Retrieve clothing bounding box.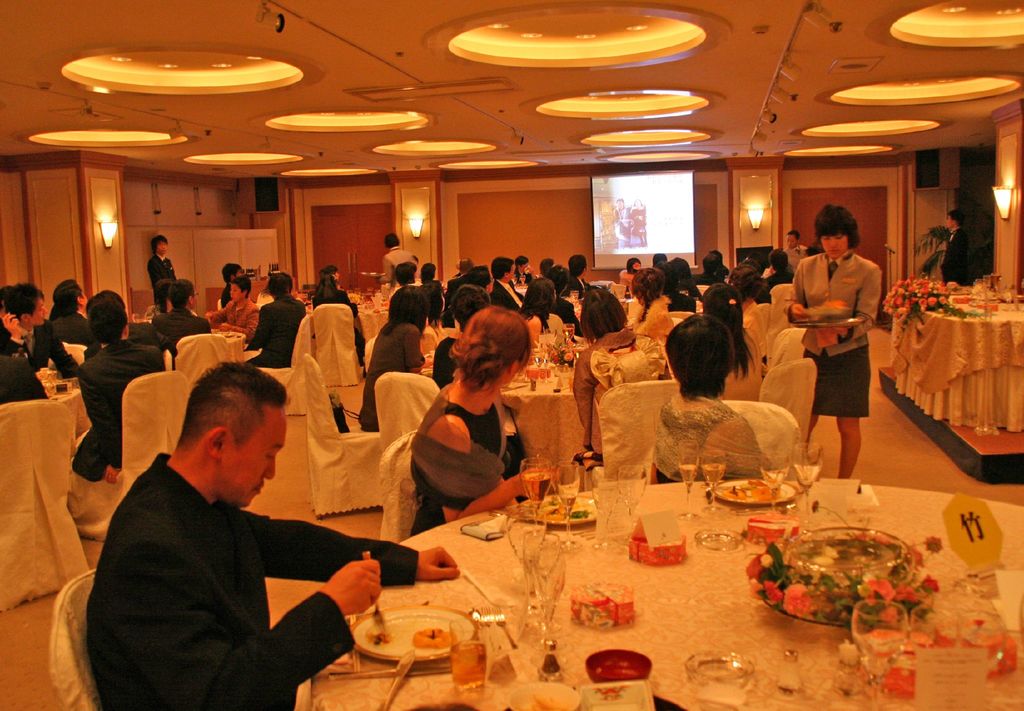
Bounding box: rect(232, 305, 319, 368).
